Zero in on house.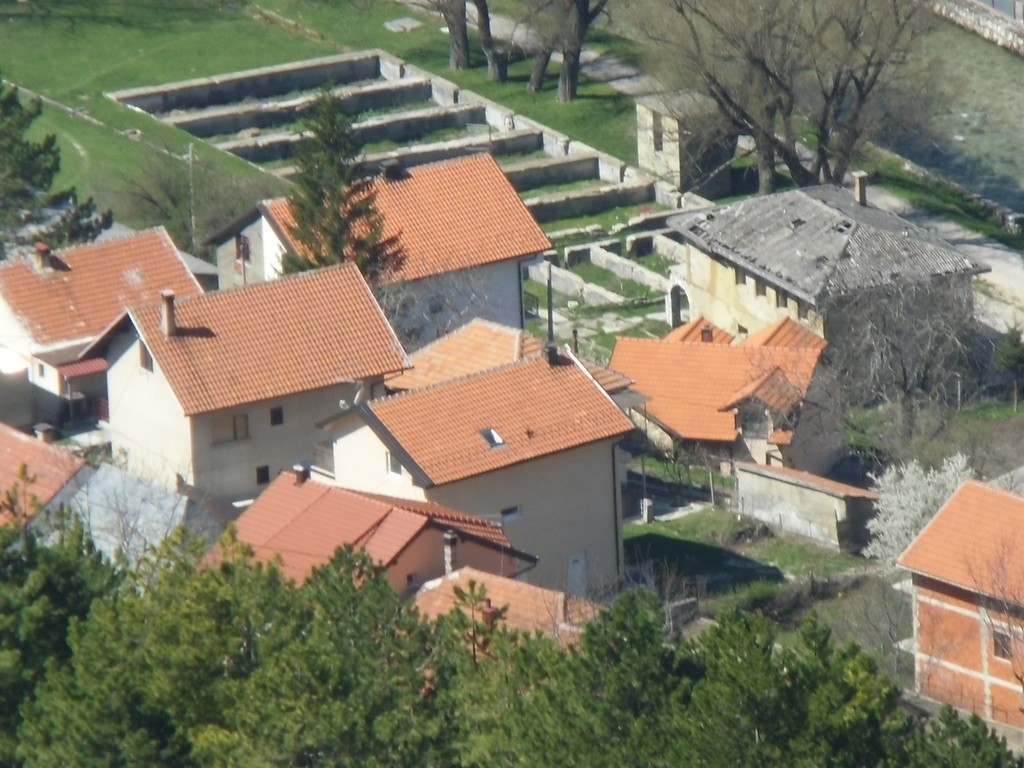
Zeroed in: 607, 308, 837, 482.
